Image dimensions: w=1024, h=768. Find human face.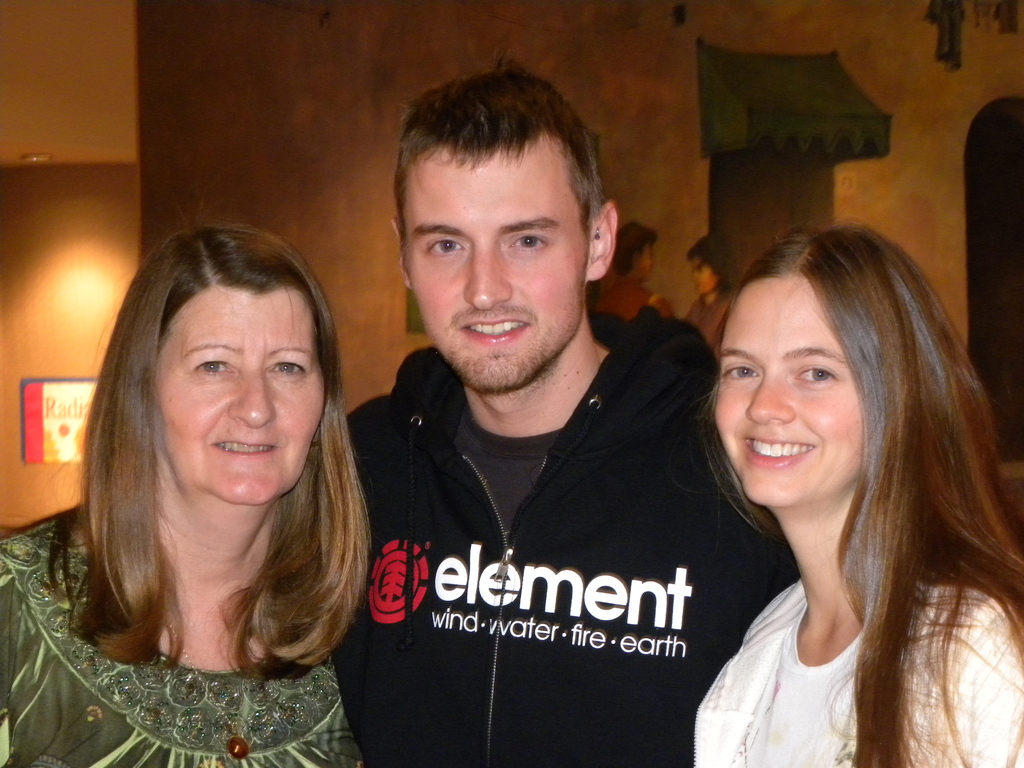
147,280,332,504.
